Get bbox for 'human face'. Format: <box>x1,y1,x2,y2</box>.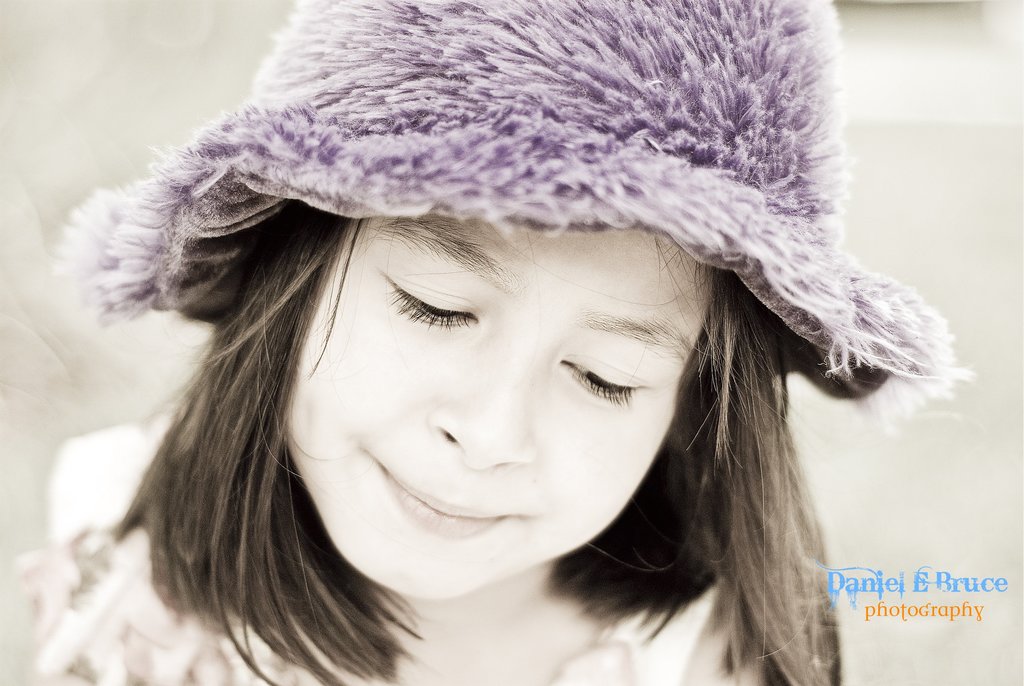
<box>278,225,717,601</box>.
